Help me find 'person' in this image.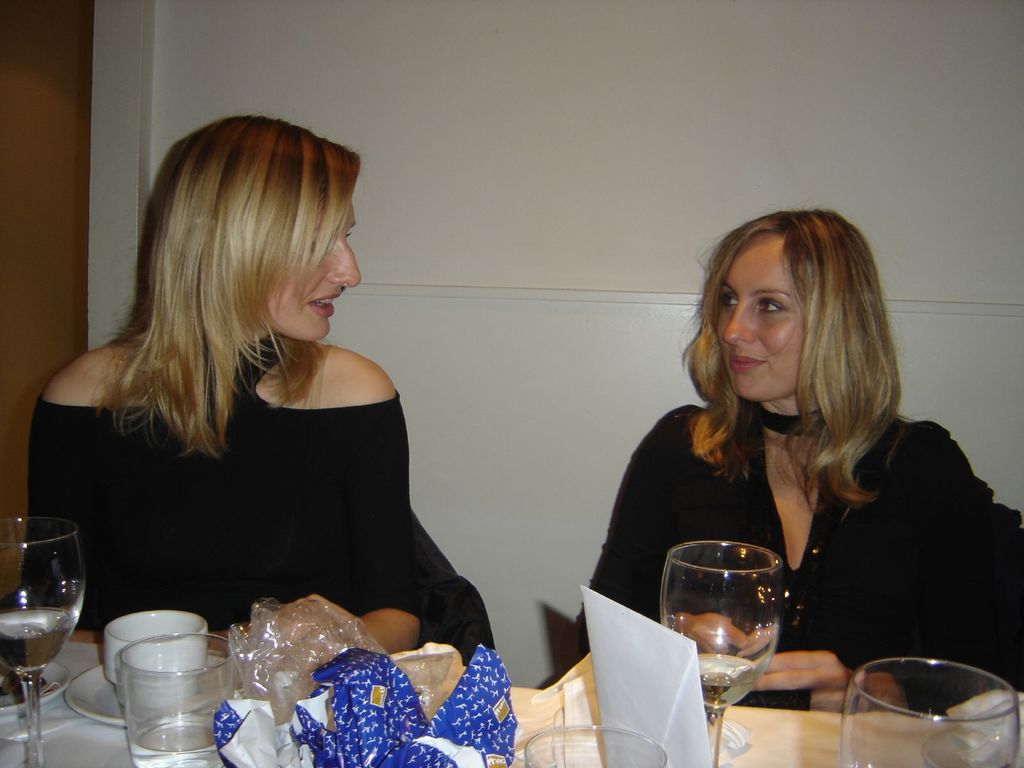
Found it: locate(0, 117, 504, 653).
